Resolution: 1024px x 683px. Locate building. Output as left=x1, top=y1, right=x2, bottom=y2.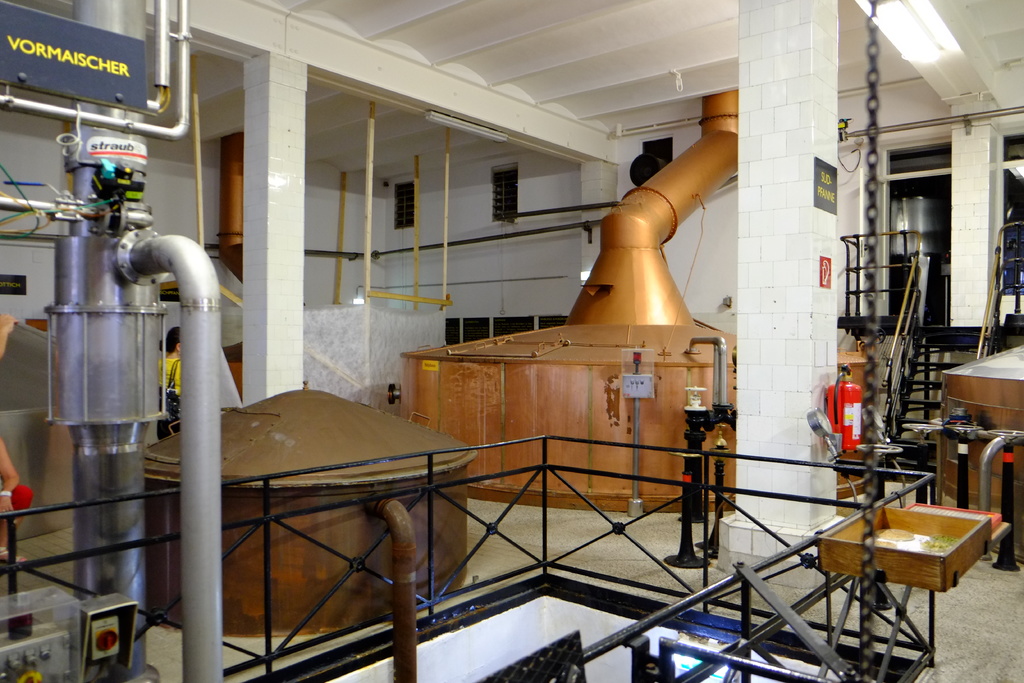
left=0, top=0, right=1023, bottom=682.
